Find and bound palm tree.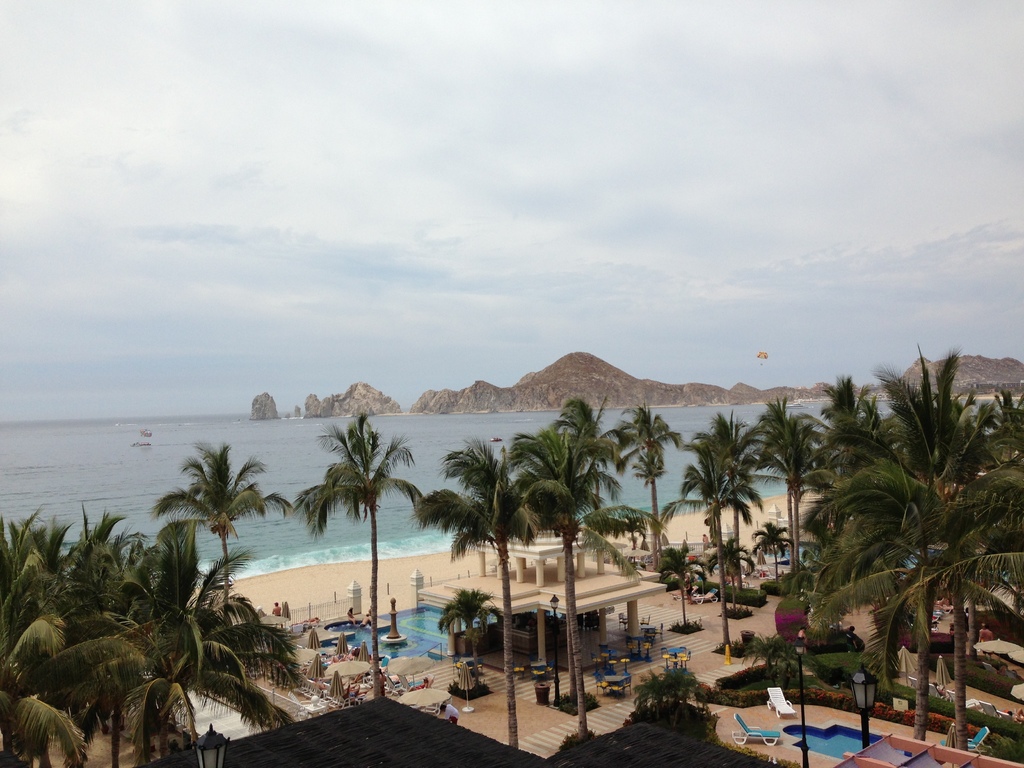
Bound: Rect(156, 436, 278, 671).
